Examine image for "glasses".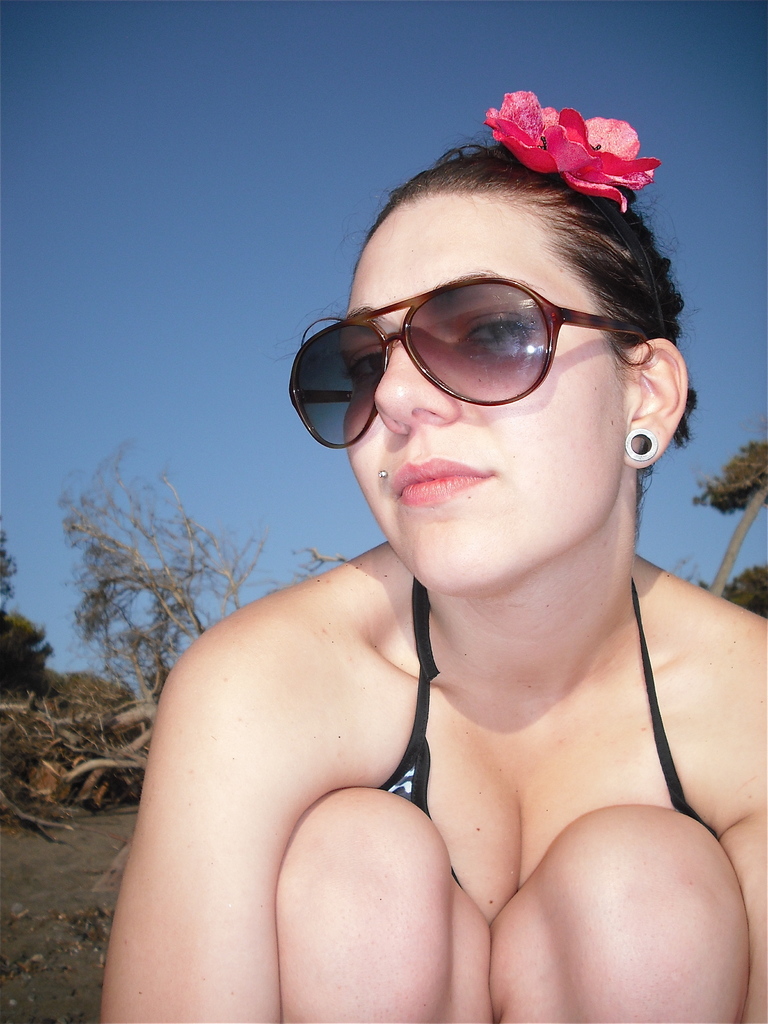
Examination result: (292,288,671,440).
